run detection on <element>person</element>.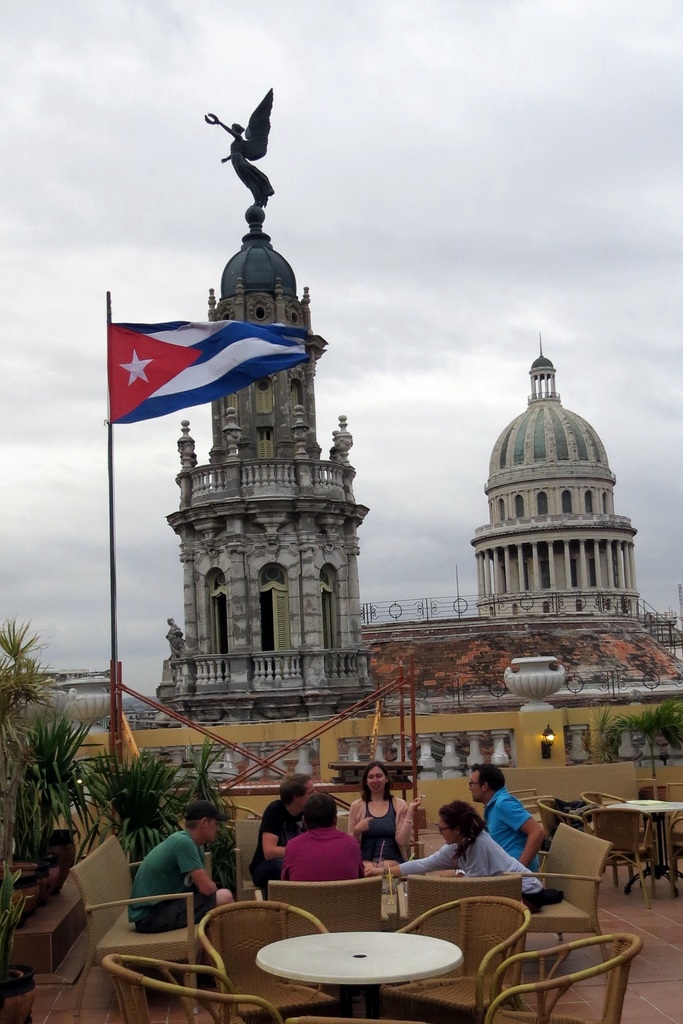
Result: {"left": 459, "top": 765, "right": 540, "bottom": 870}.
